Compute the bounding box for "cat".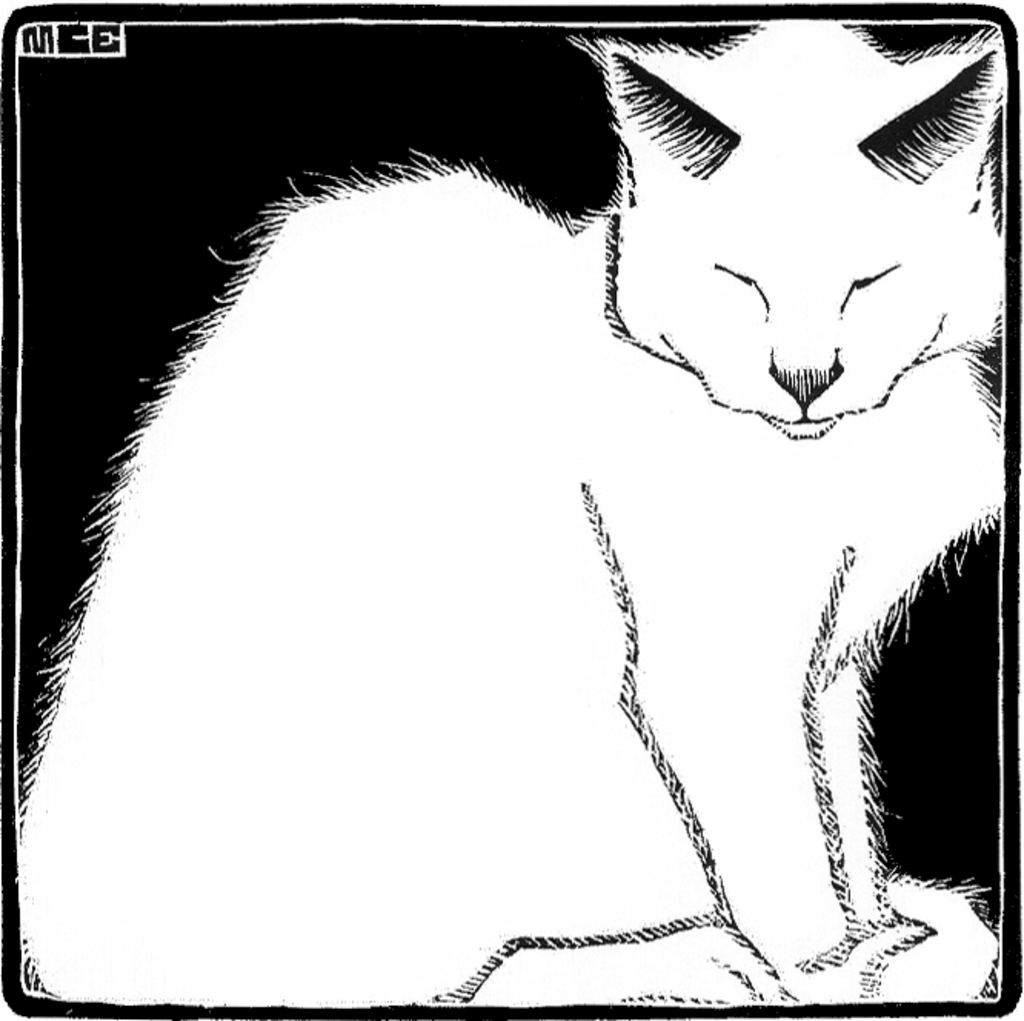
<box>15,12,1013,1007</box>.
